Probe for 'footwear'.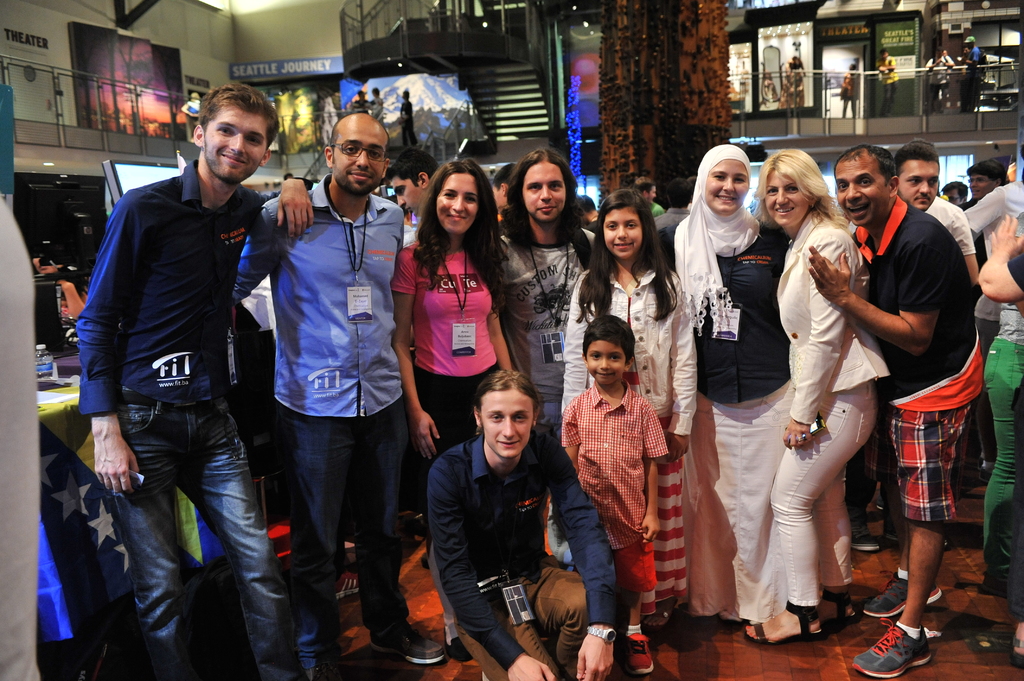
Probe result: select_region(1009, 631, 1023, 671).
